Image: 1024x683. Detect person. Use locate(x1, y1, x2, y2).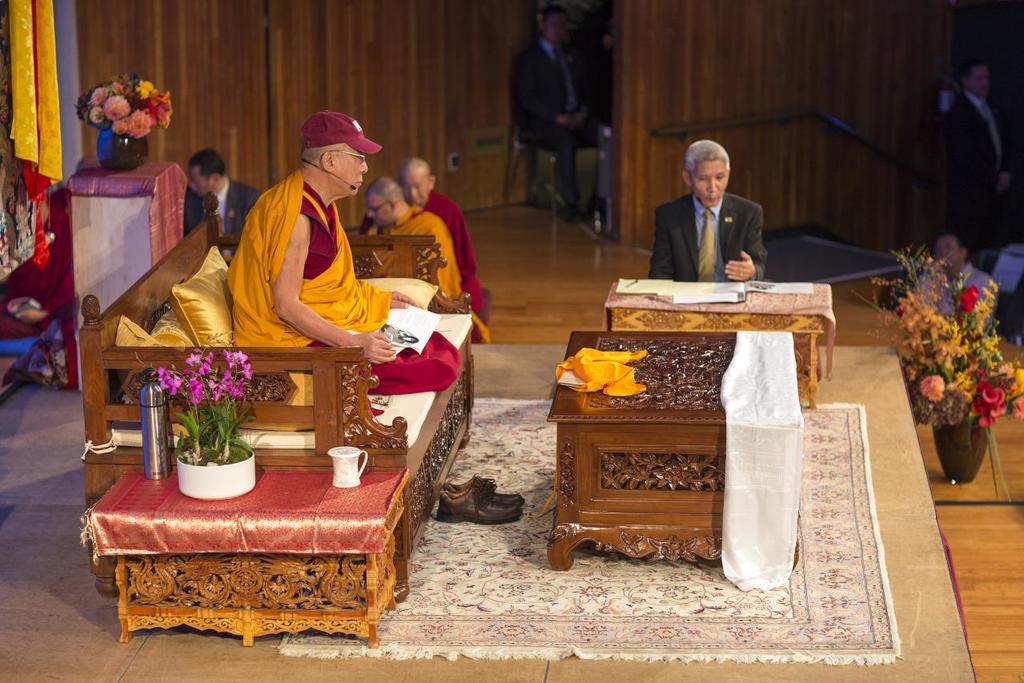
locate(357, 178, 489, 345).
